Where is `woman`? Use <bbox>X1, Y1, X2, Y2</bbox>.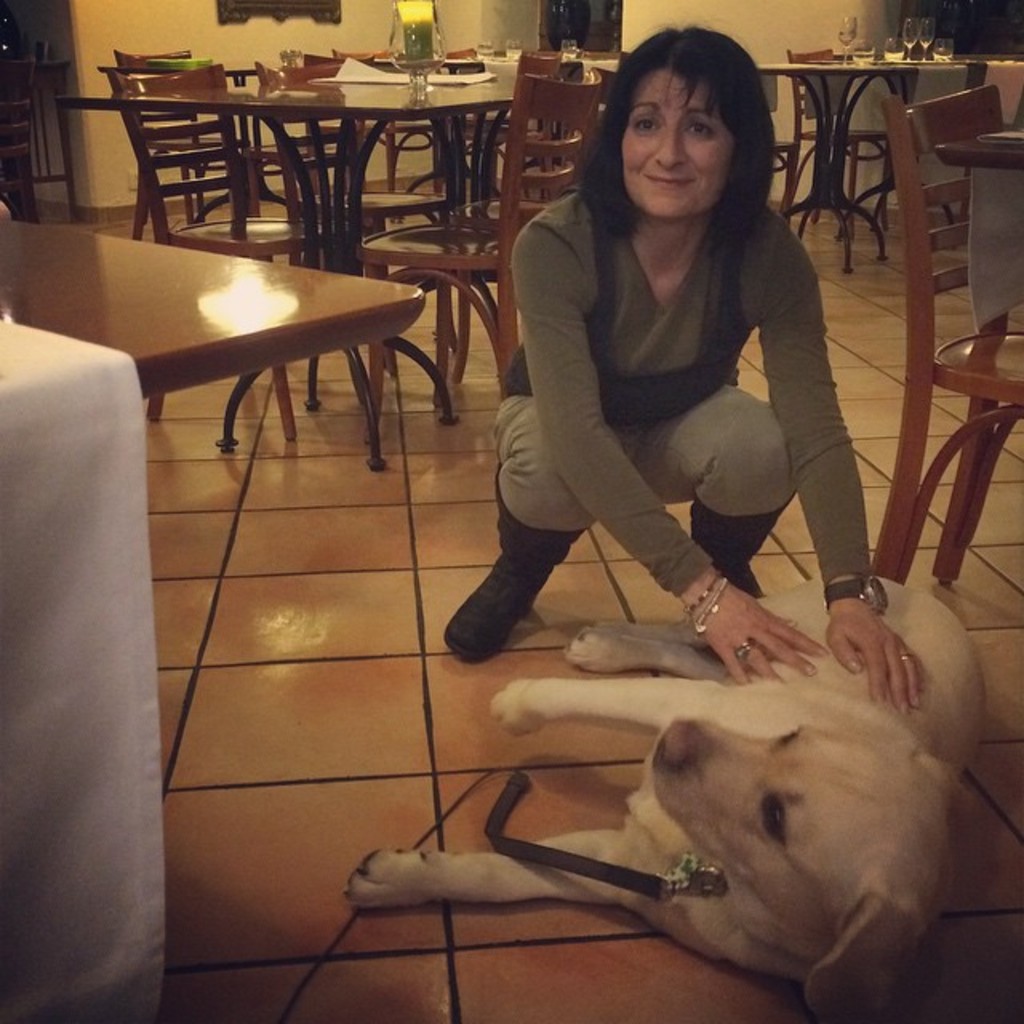
<bbox>469, 45, 882, 706</bbox>.
